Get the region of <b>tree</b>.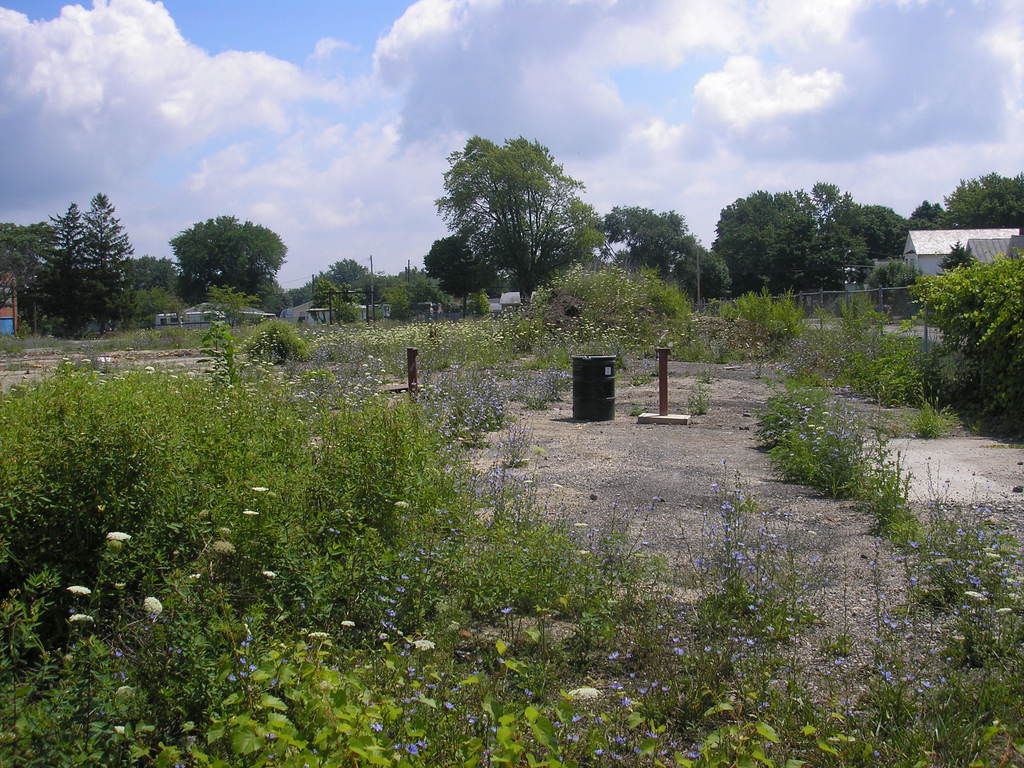
{"left": 944, "top": 165, "right": 1023, "bottom": 230}.
